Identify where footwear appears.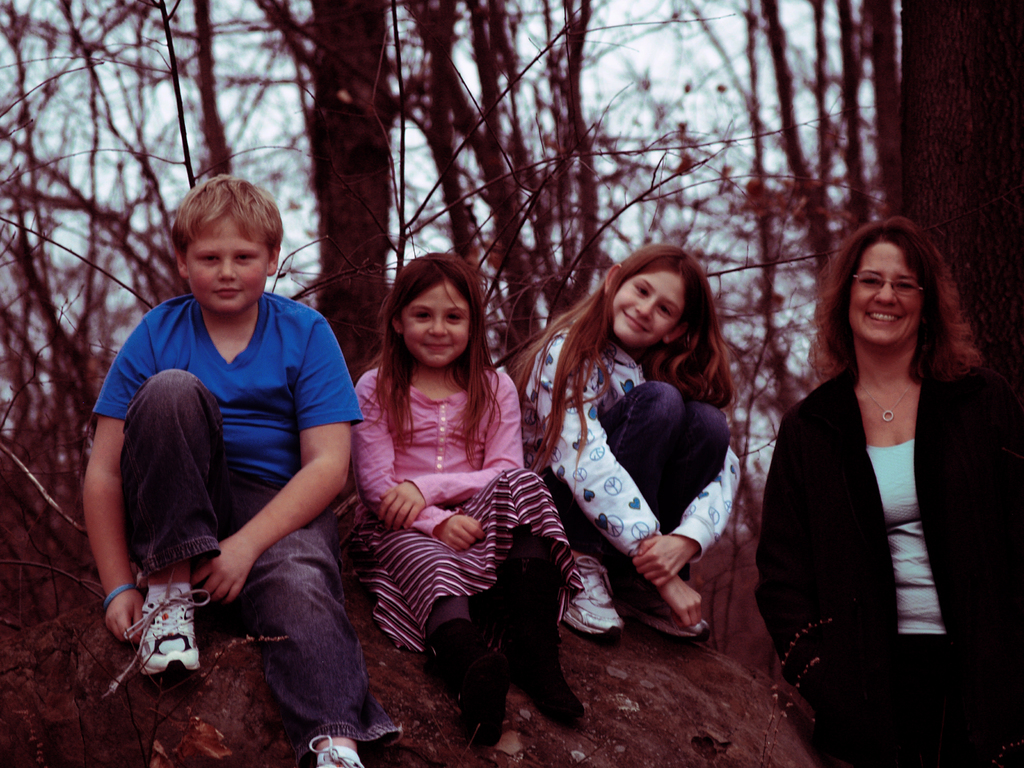
Appears at 308, 735, 365, 767.
